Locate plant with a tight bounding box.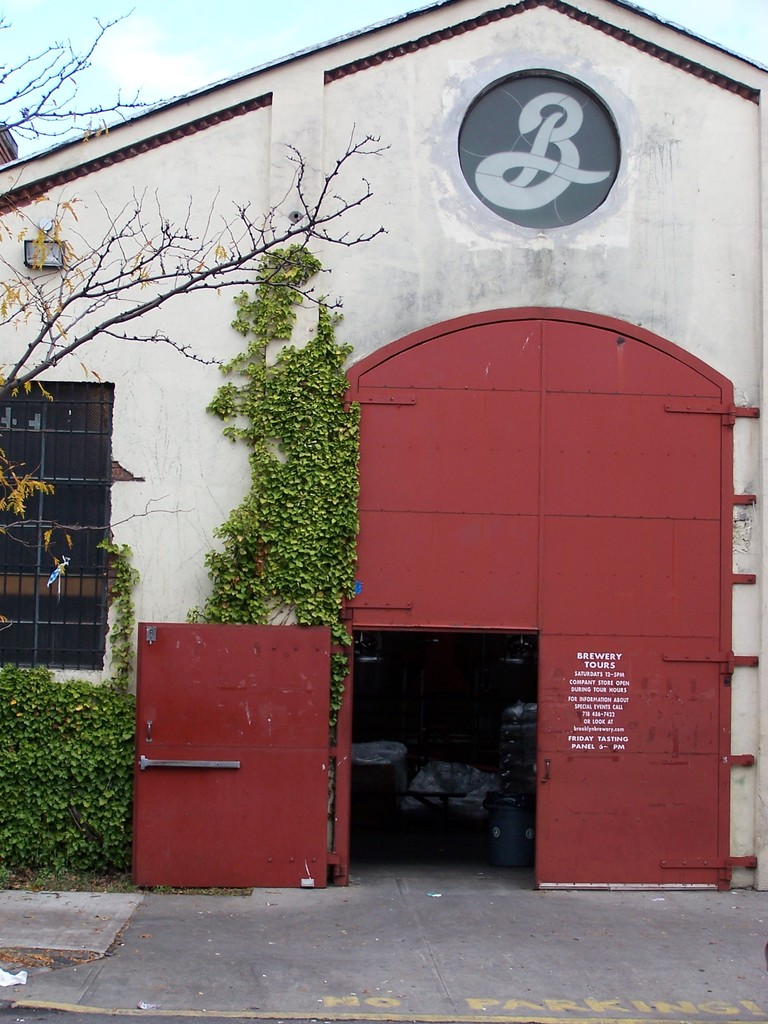
pyautogui.locateOnScreen(0, 0, 187, 187).
